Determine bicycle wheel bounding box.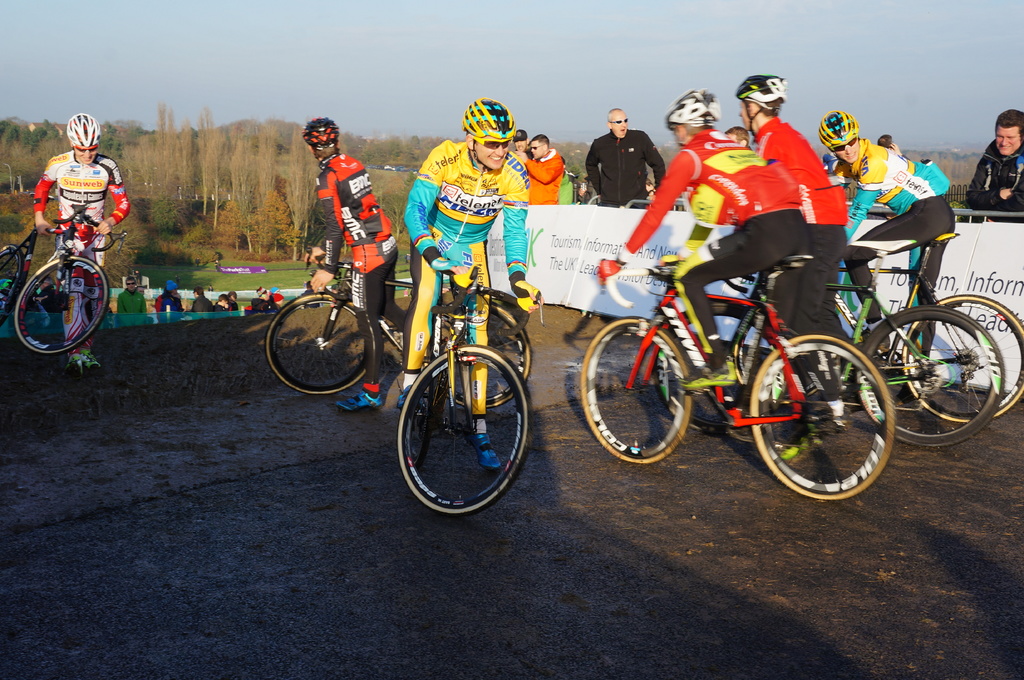
Determined: 580:315:692:463.
